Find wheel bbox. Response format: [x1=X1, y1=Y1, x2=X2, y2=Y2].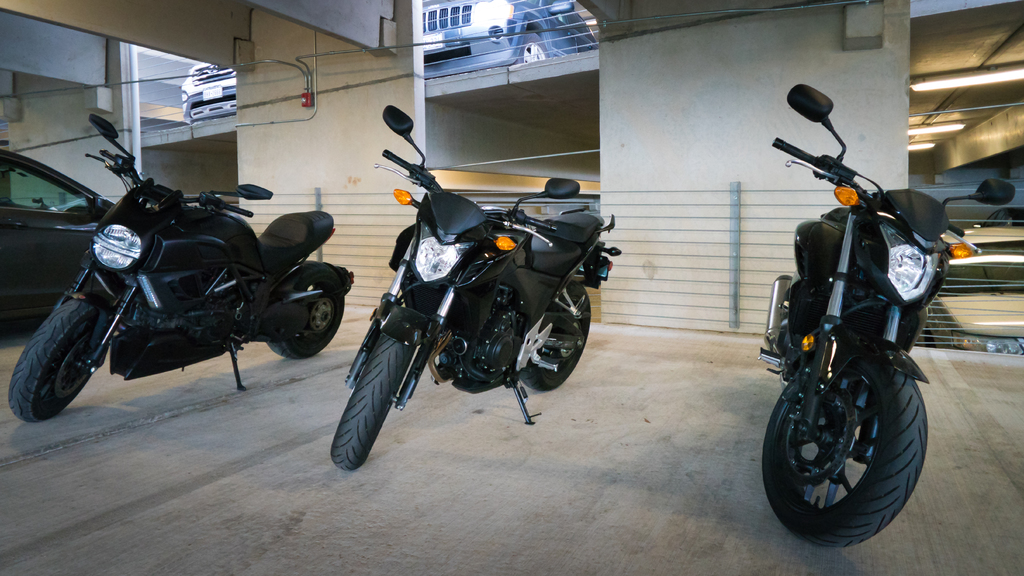
[x1=513, y1=29, x2=548, y2=65].
